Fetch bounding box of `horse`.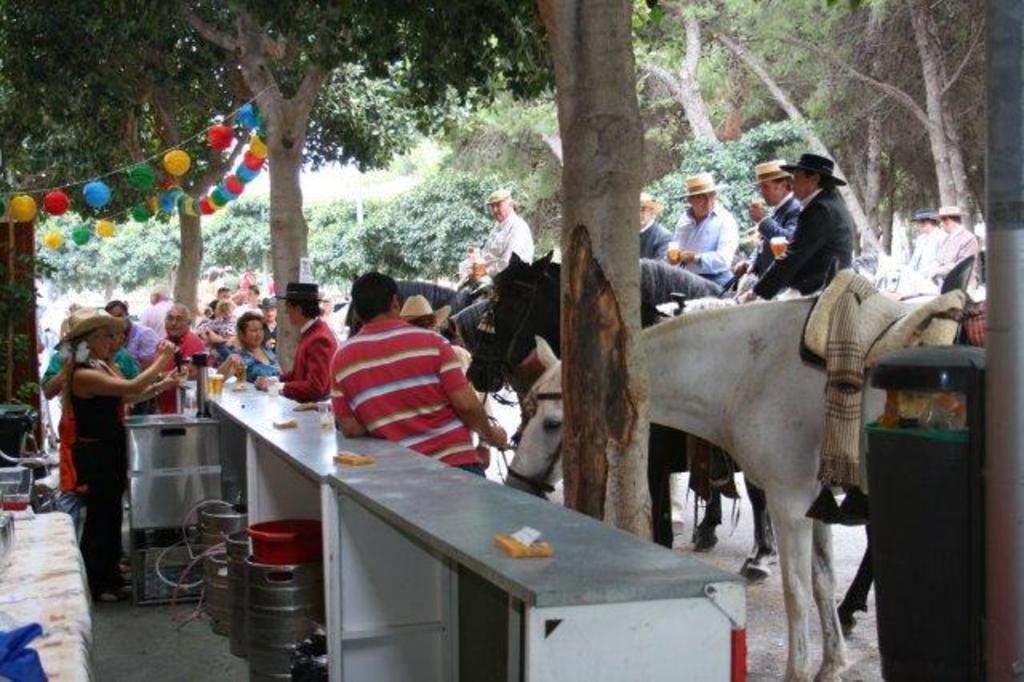
Bbox: crop(456, 243, 722, 552).
